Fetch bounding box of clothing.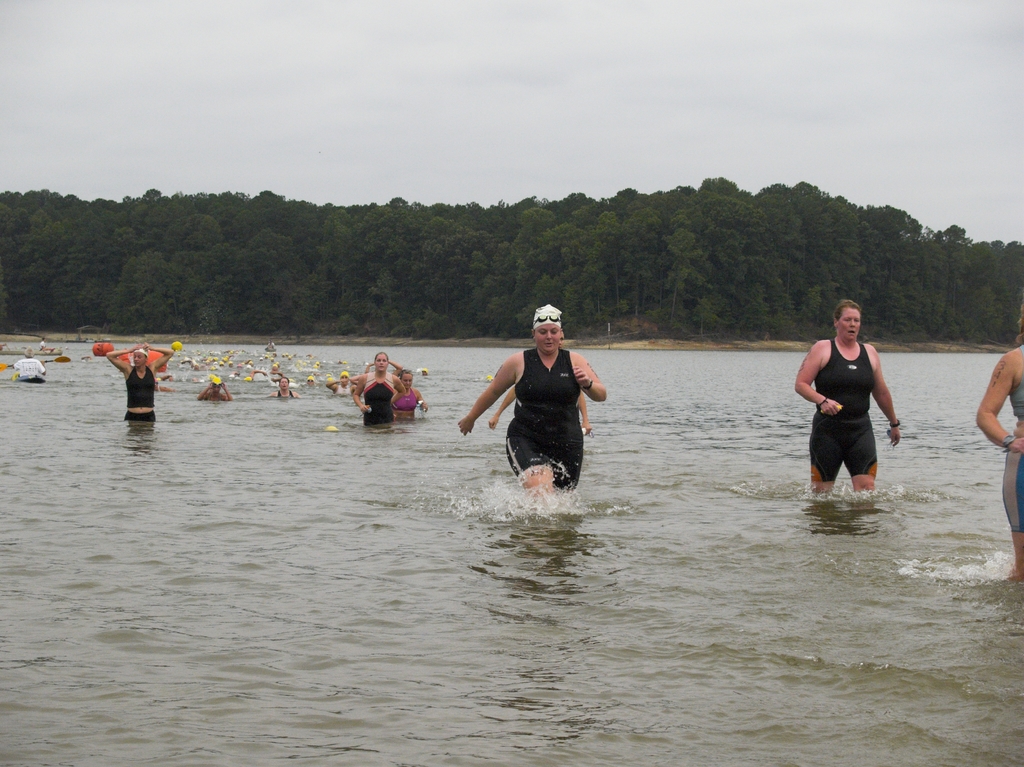
Bbox: bbox=(14, 357, 49, 380).
